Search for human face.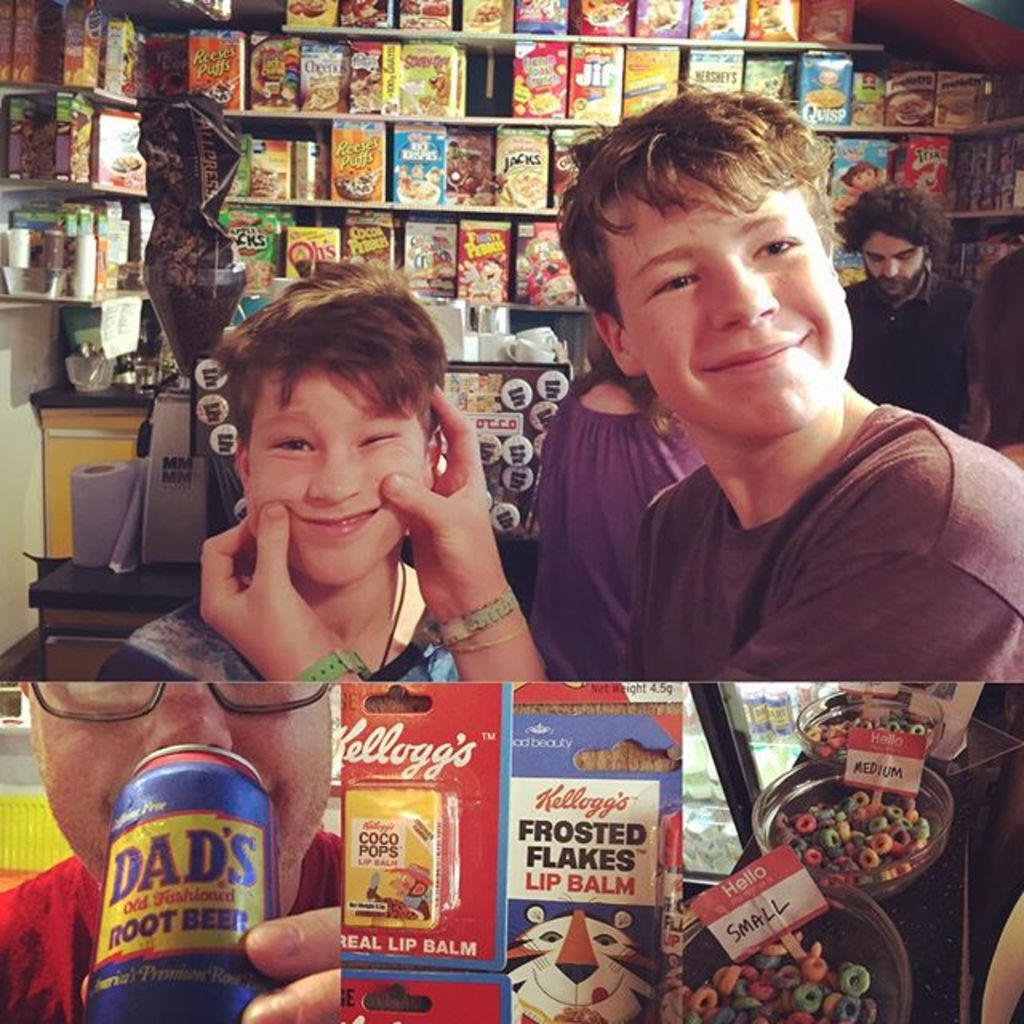
Found at region(861, 229, 928, 294).
